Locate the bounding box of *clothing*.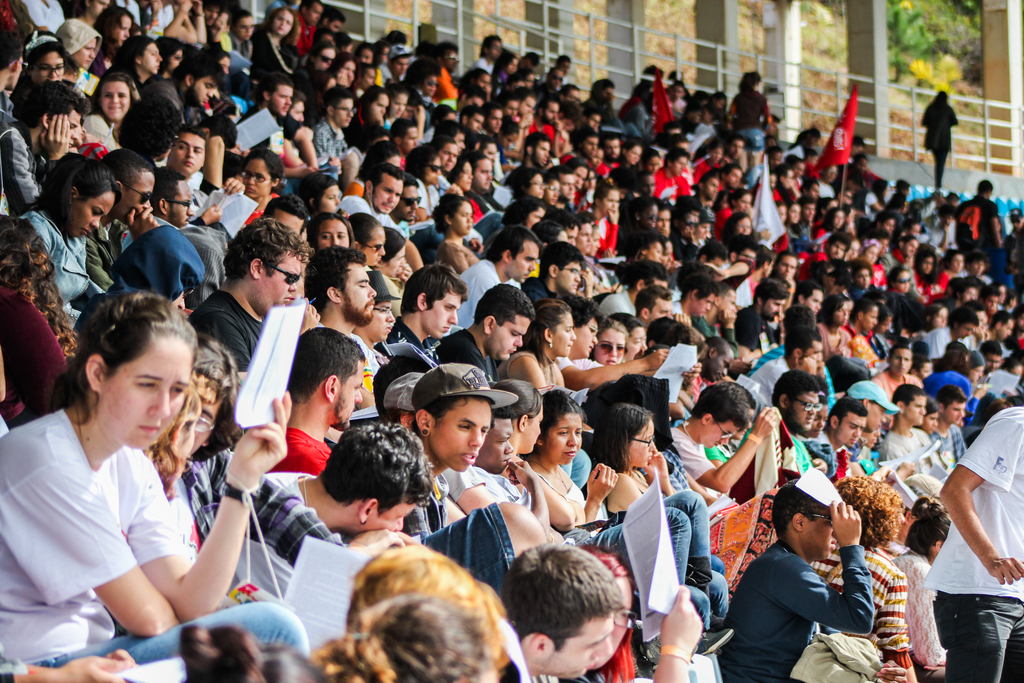
Bounding box: 408, 226, 464, 311.
